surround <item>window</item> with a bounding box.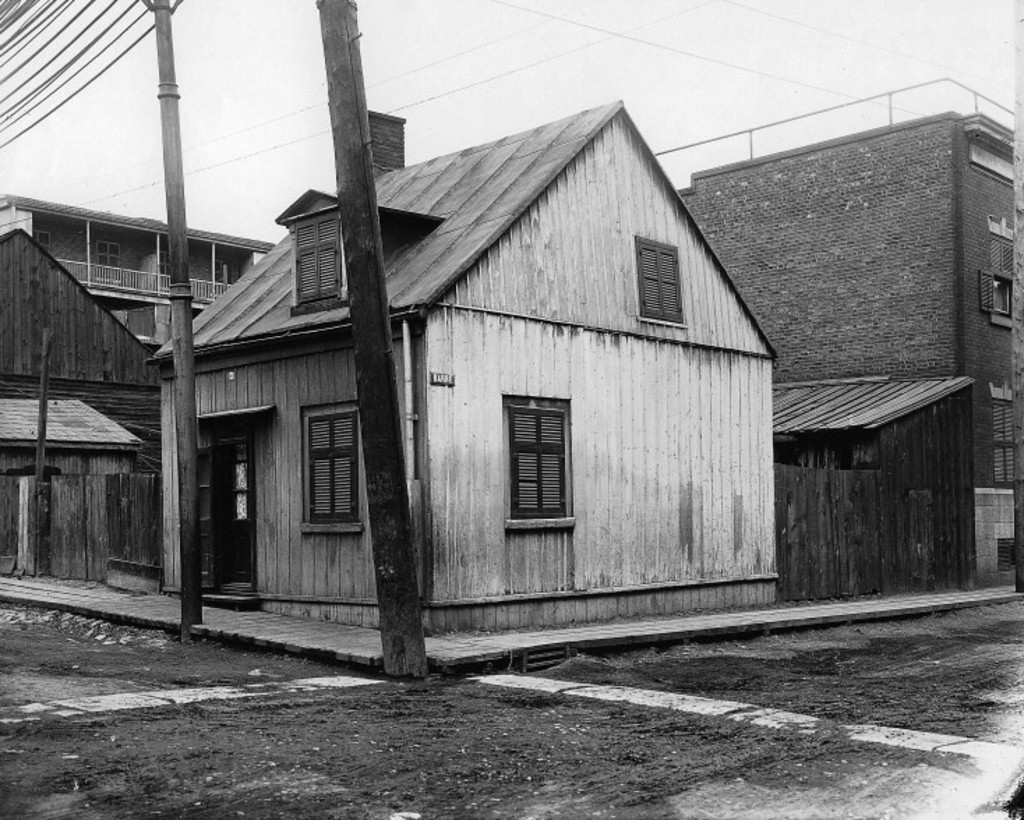
select_region(35, 229, 53, 247).
